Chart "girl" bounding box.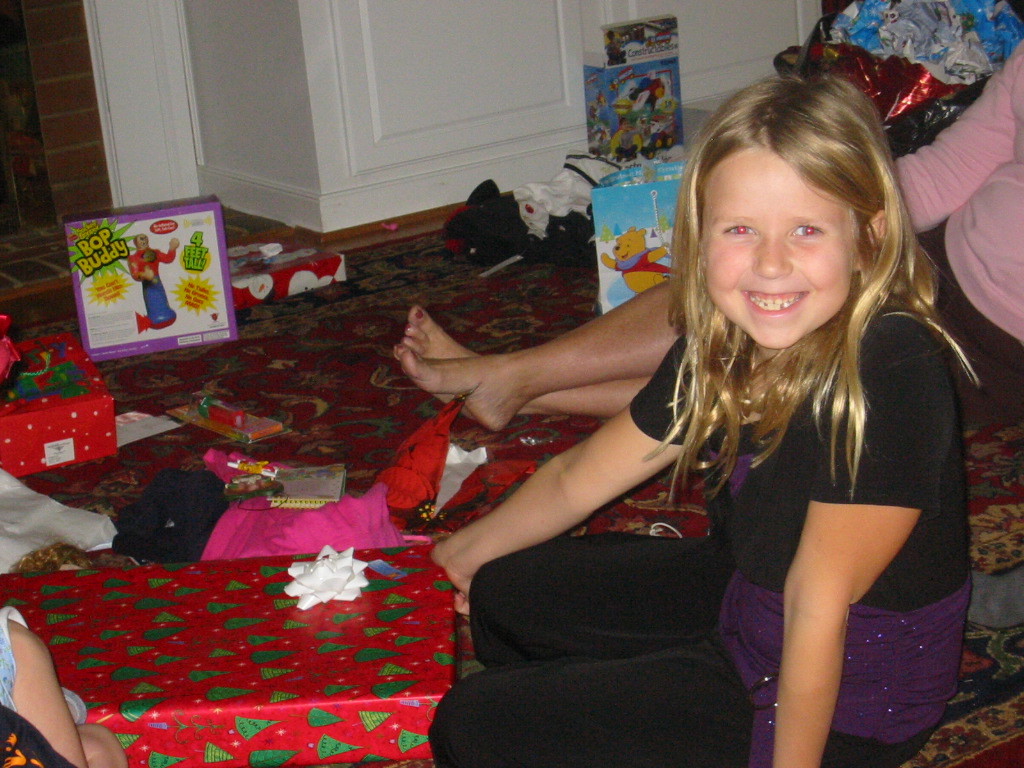
Charted: 425/74/977/767.
